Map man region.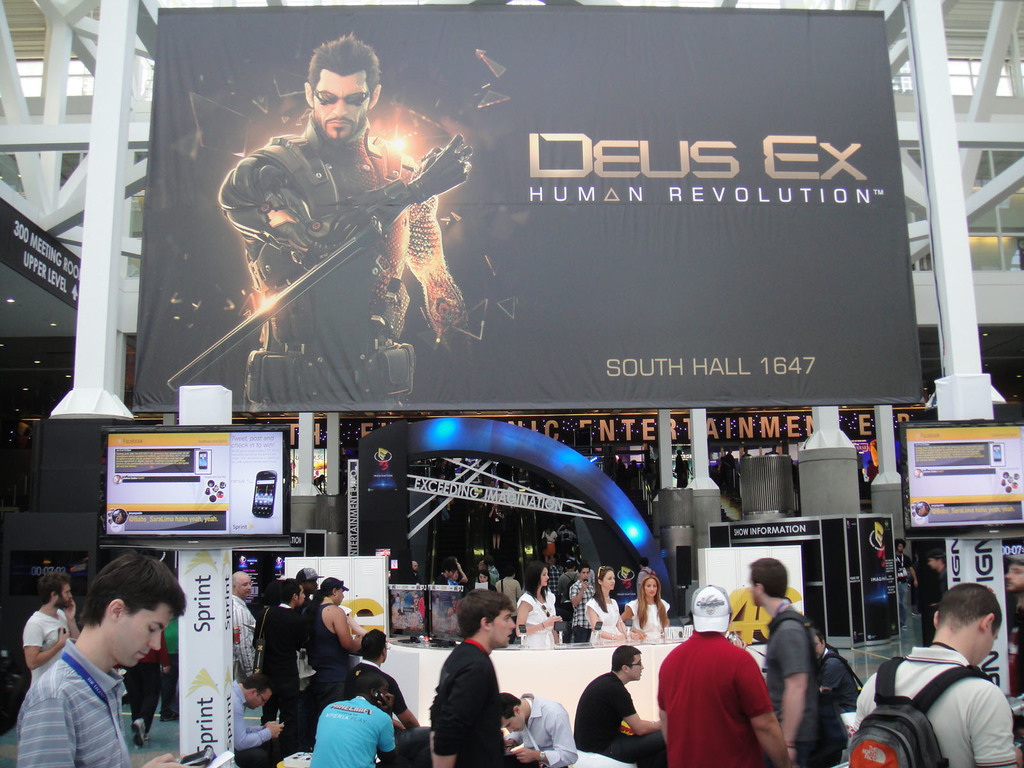
Mapped to <box>227,573,256,675</box>.
